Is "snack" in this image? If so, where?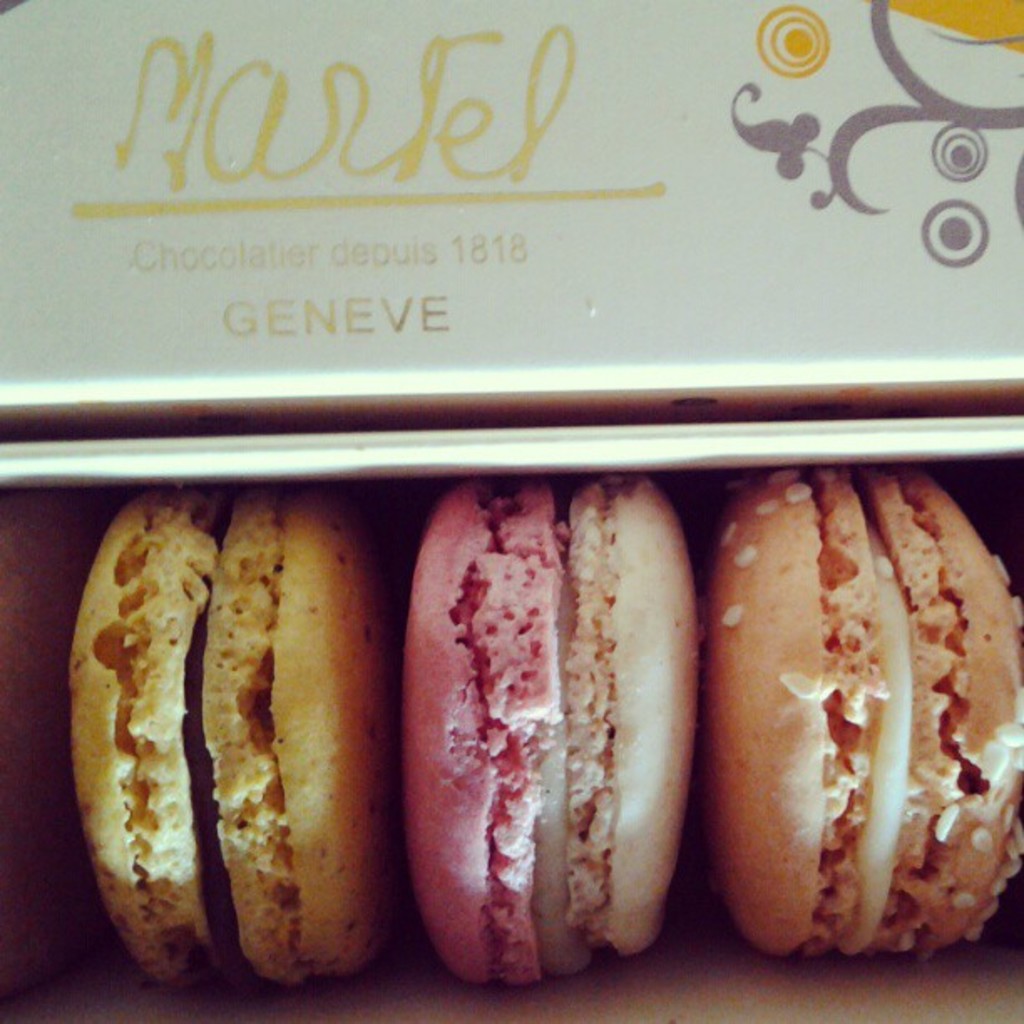
Yes, at [x1=77, y1=512, x2=428, y2=994].
